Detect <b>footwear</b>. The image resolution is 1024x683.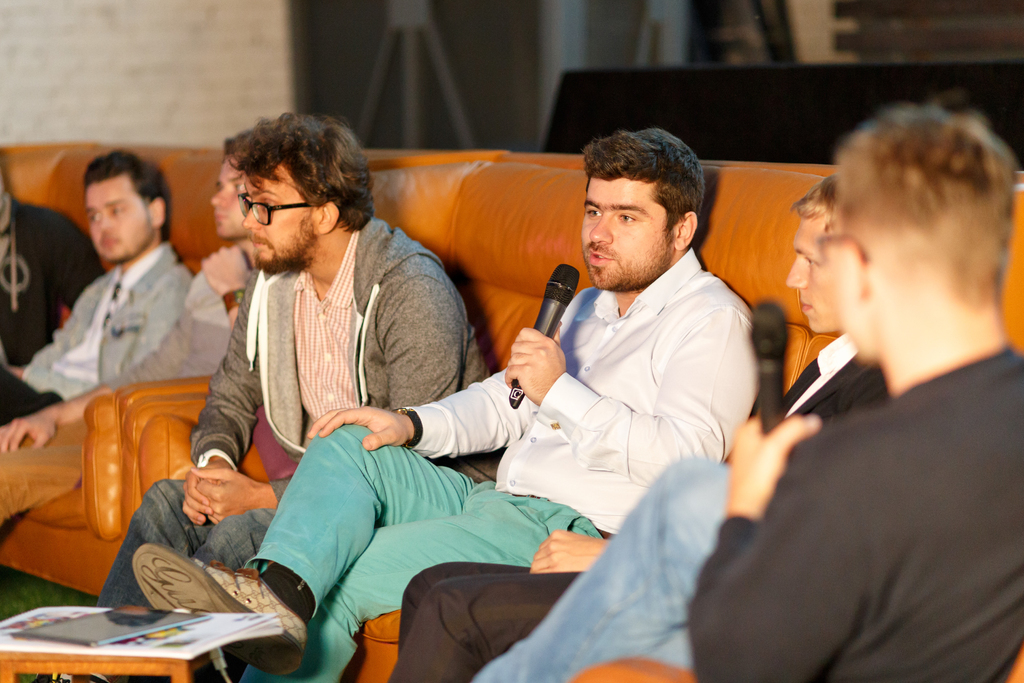
x1=140, y1=542, x2=307, y2=666.
